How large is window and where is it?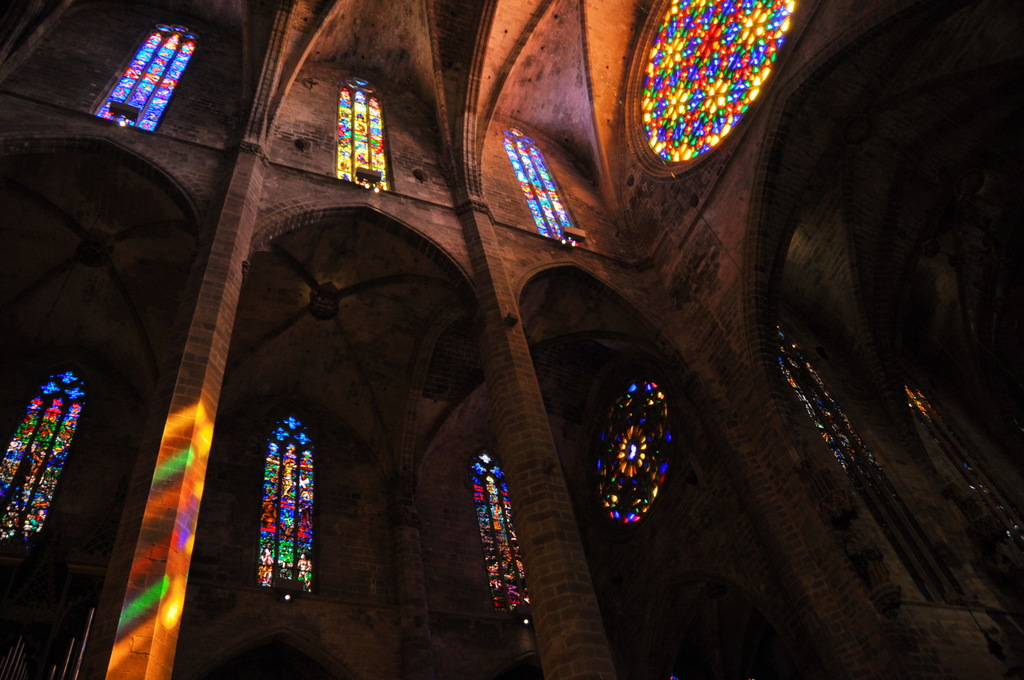
Bounding box: pyautogui.locateOnScreen(255, 417, 321, 606).
